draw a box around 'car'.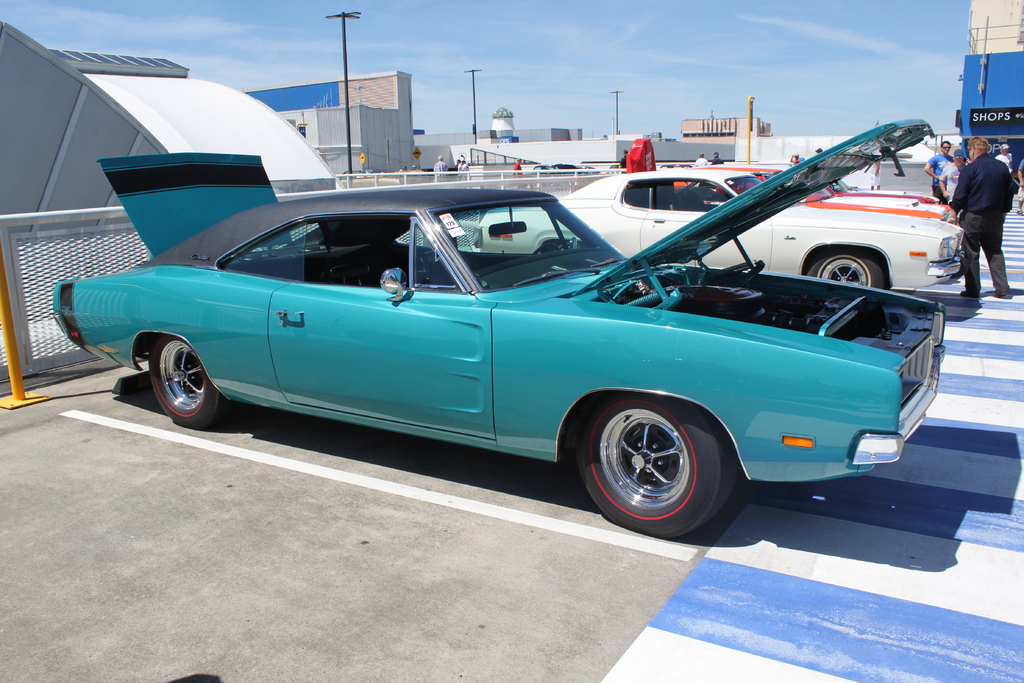
674 165 964 229.
